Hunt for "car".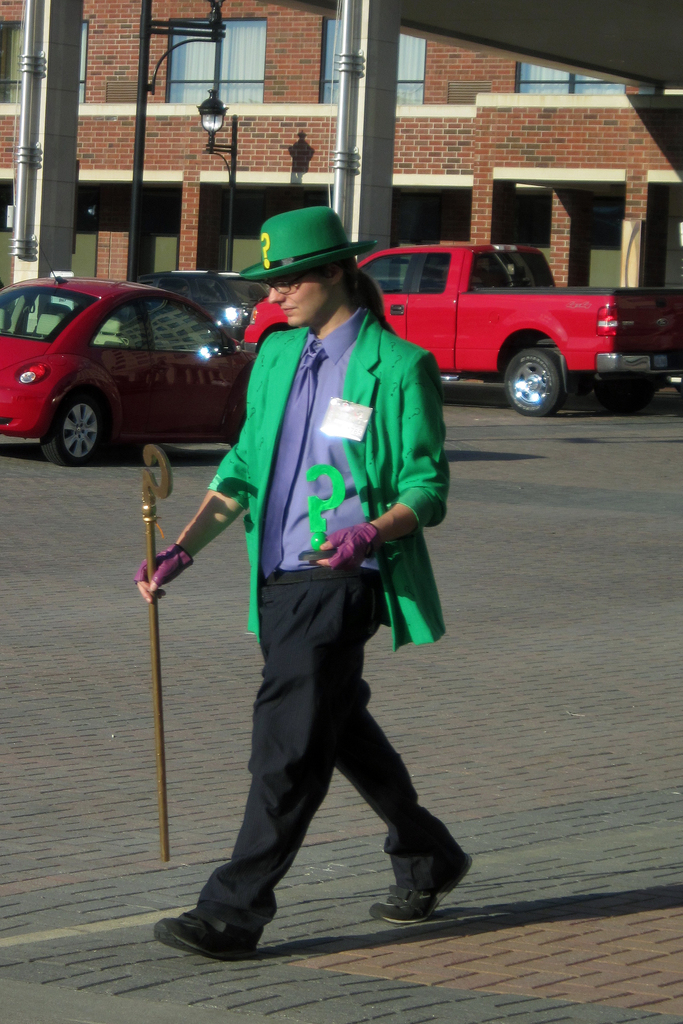
Hunted down at (0, 266, 278, 461).
